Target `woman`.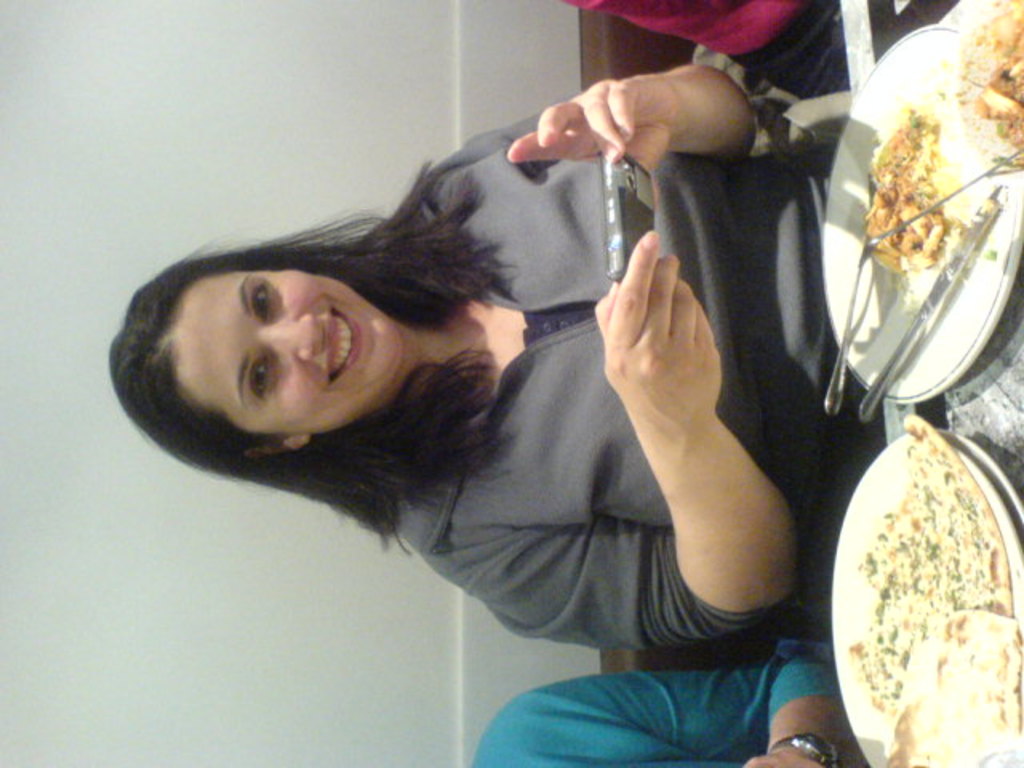
Target region: 154:62:872:767.
